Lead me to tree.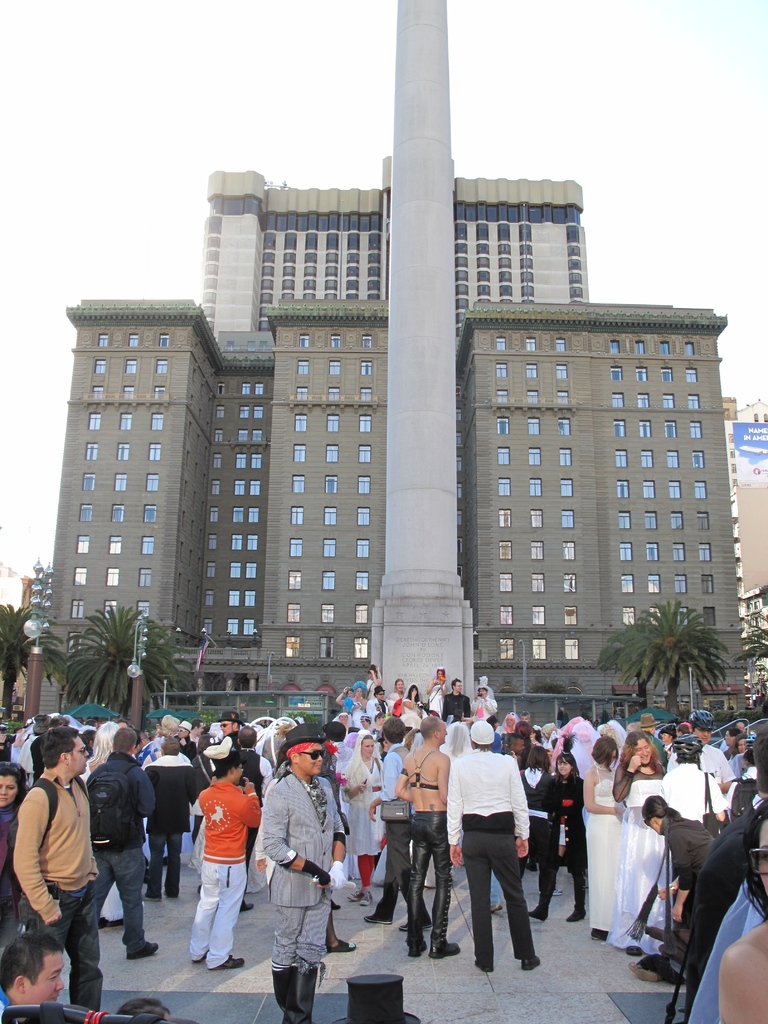
Lead to pyautogui.locateOnScreen(600, 596, 727, 713).
